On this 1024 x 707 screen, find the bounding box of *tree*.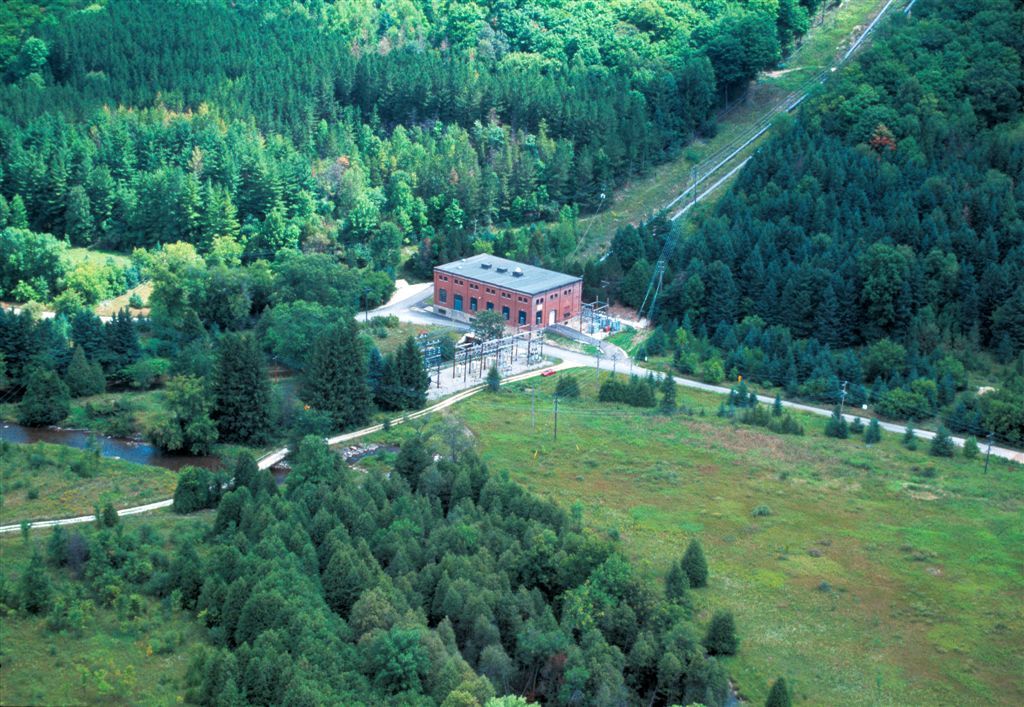
Bounding box: select_region(314, 550, 366, 601).
